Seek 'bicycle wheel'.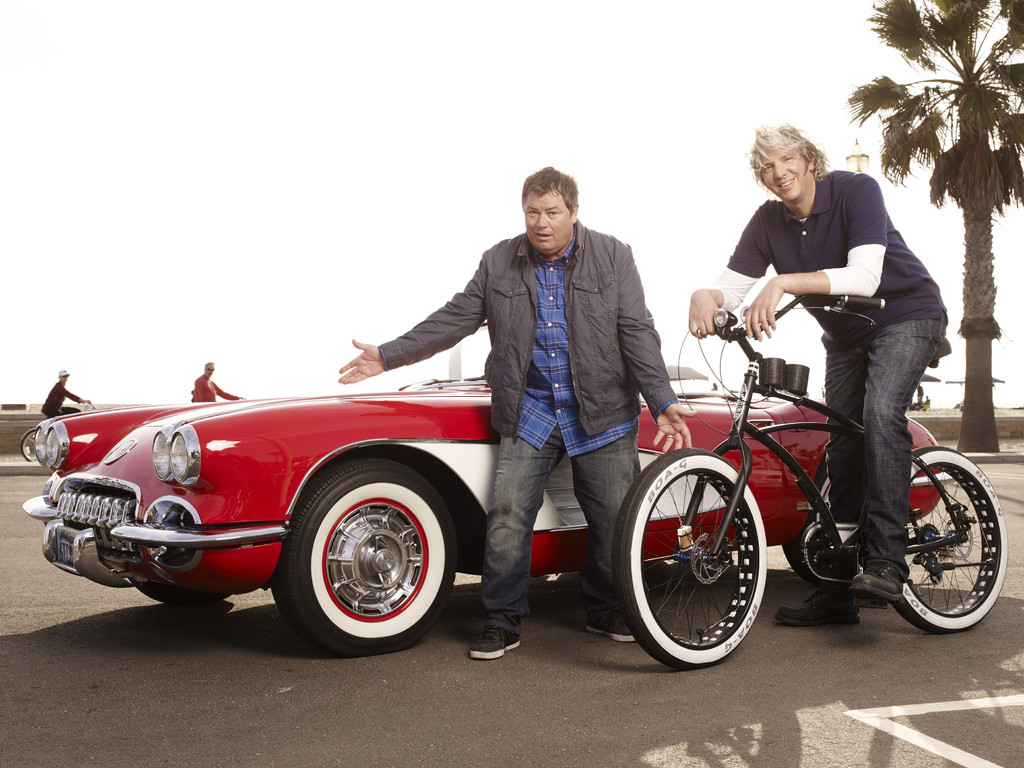
[893, 447, 1006, 631].
